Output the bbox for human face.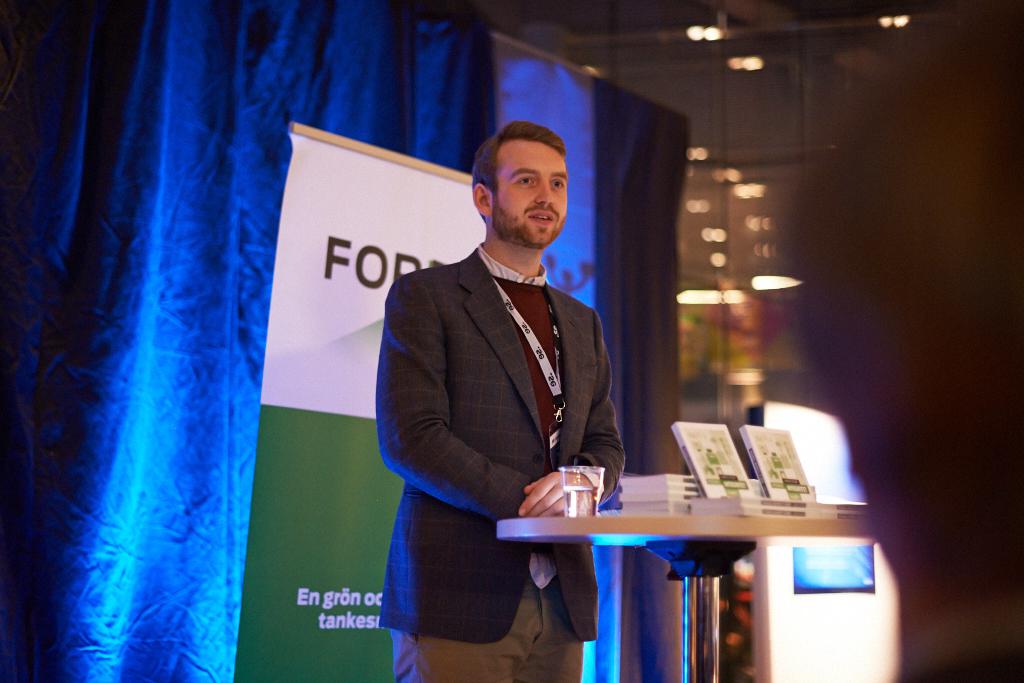
l=497, t=139, r=569, b=241.
